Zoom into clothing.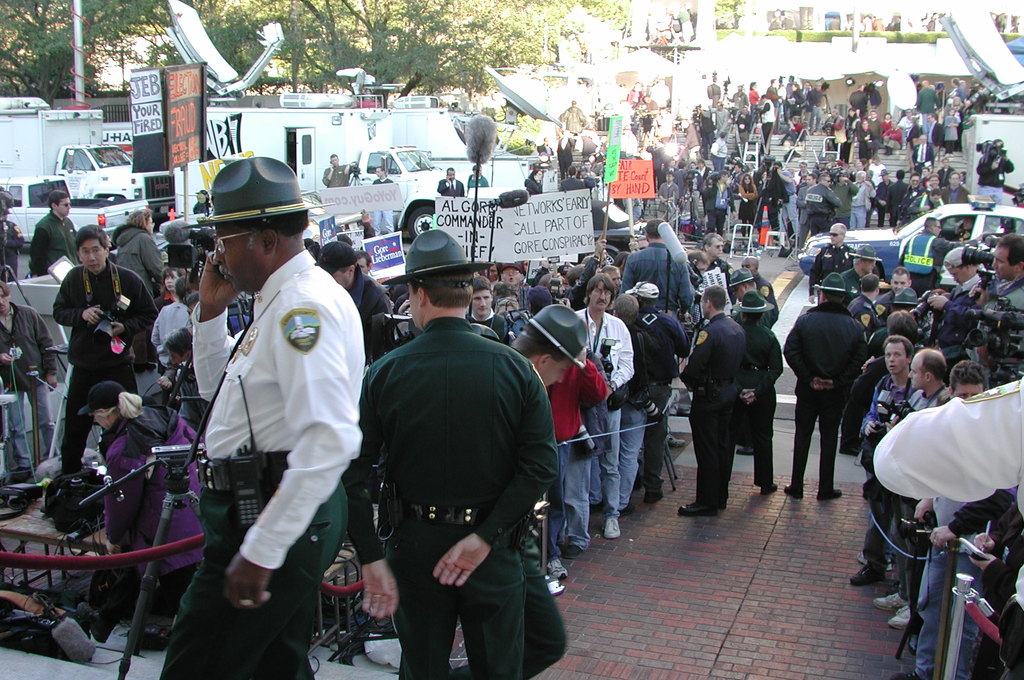
Zoom target: <bbox>582, 311, 624, 528</bbox>.
